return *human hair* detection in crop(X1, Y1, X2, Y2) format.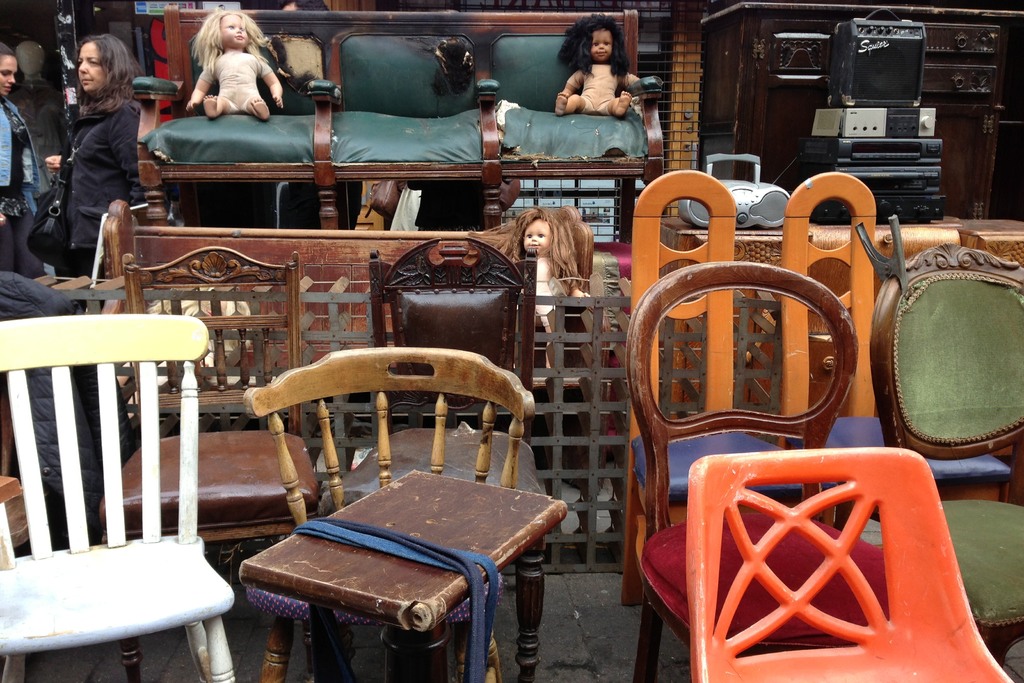
crop(63, 33, 146, 116).
